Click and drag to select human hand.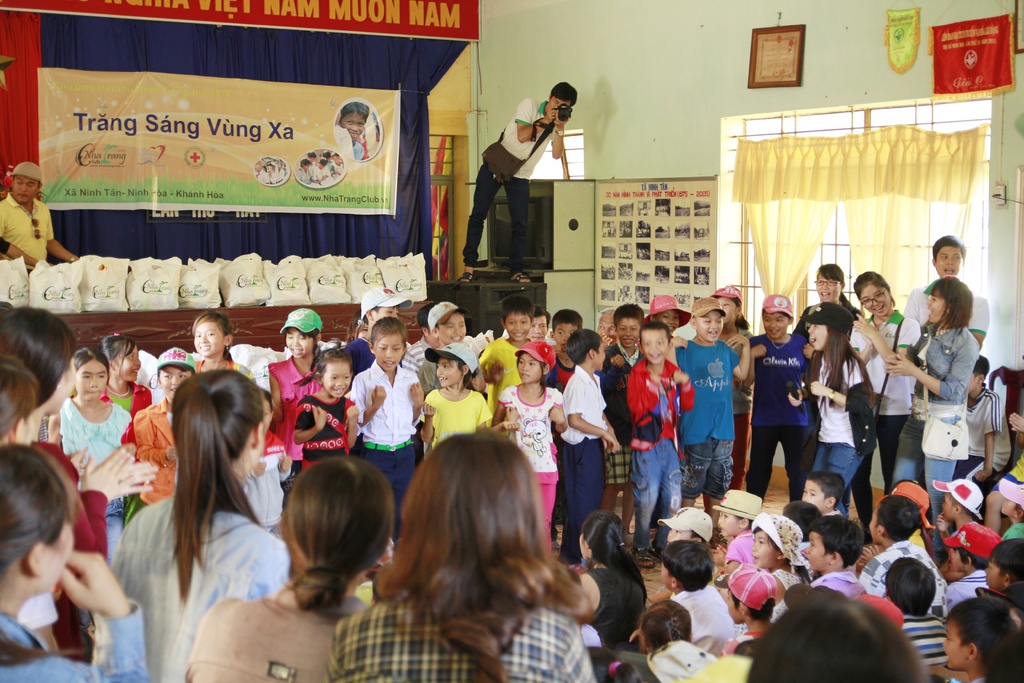
Selection: rect(669, 334, 689, 352).
